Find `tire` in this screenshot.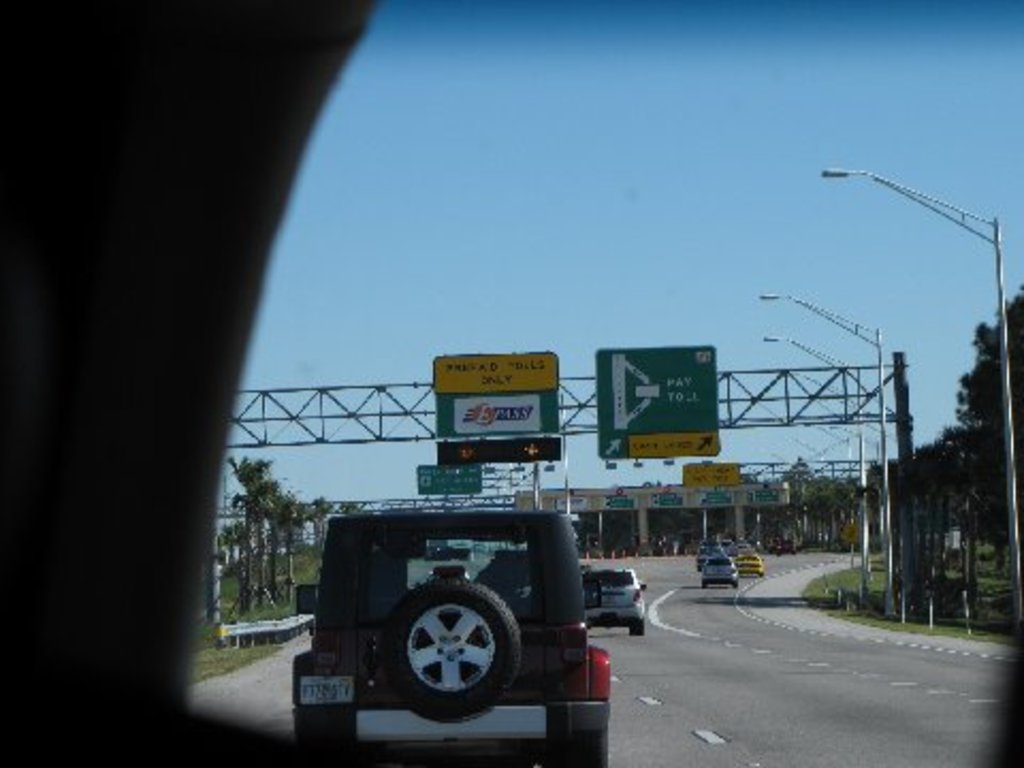
The bounding box for `tire` is Rect(386, 578, 527, 715).
